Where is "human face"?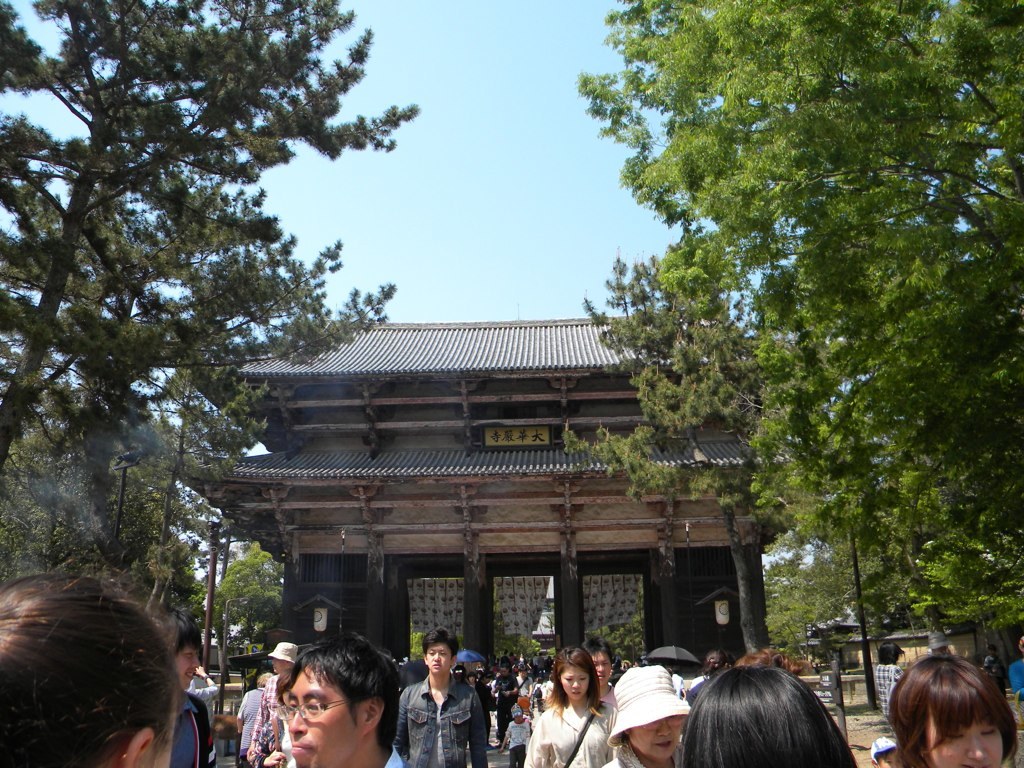
[928, 705, 1006, 767].
